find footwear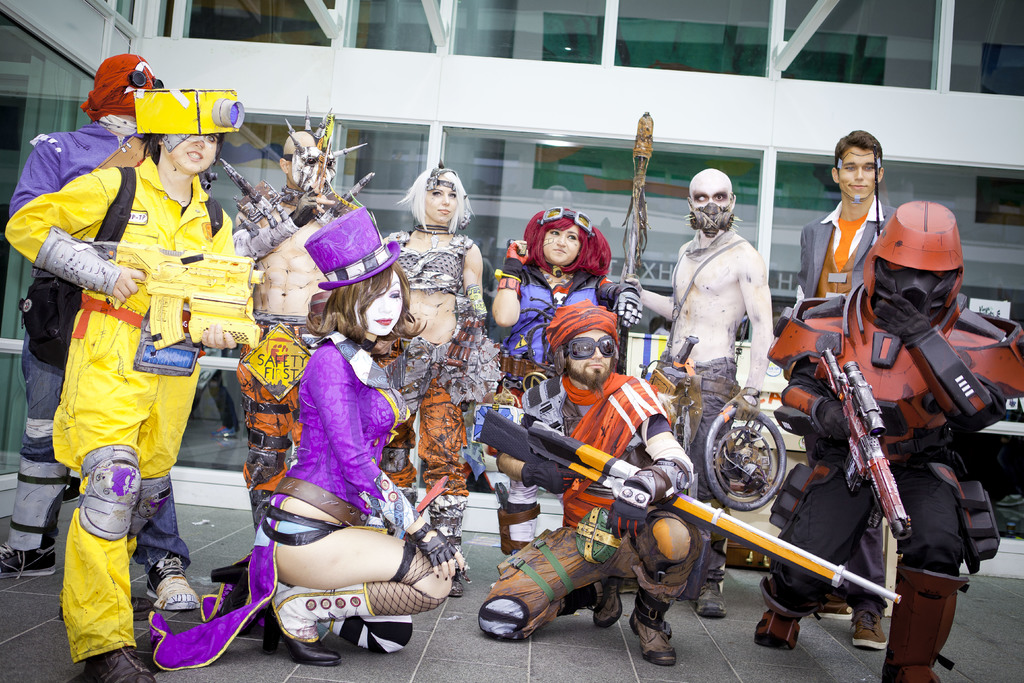
{"x1": 758, "y1": 608, "x2": 806, "y2": 652}
